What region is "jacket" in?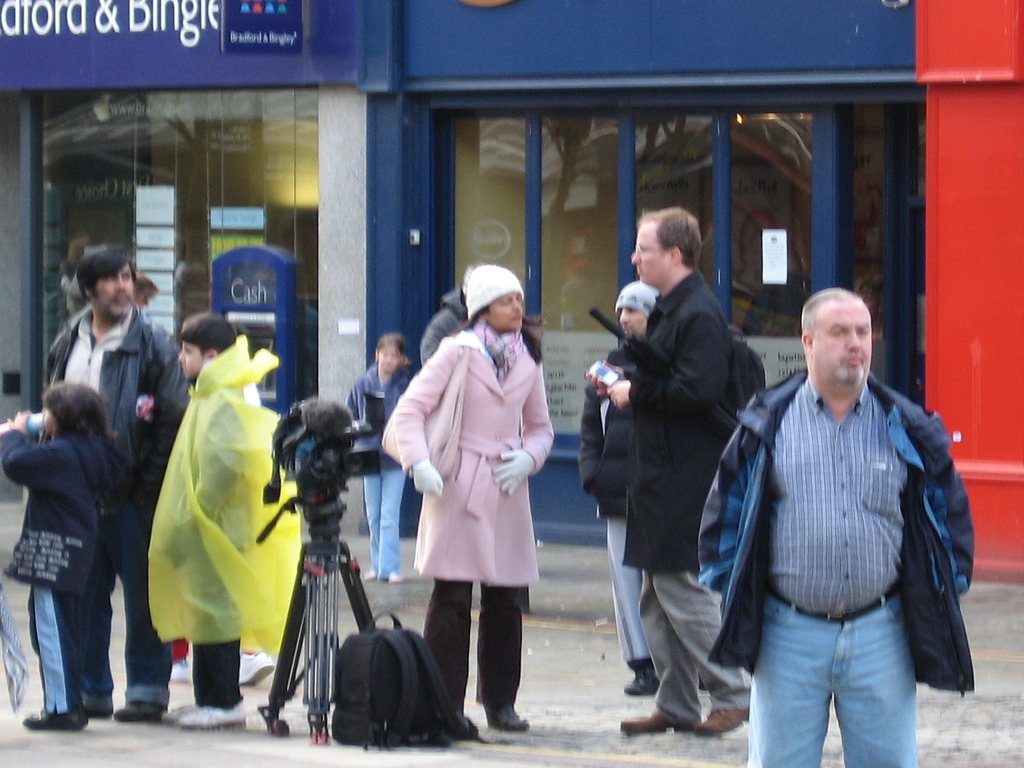
bbox=[45, 304, 188, 490].
